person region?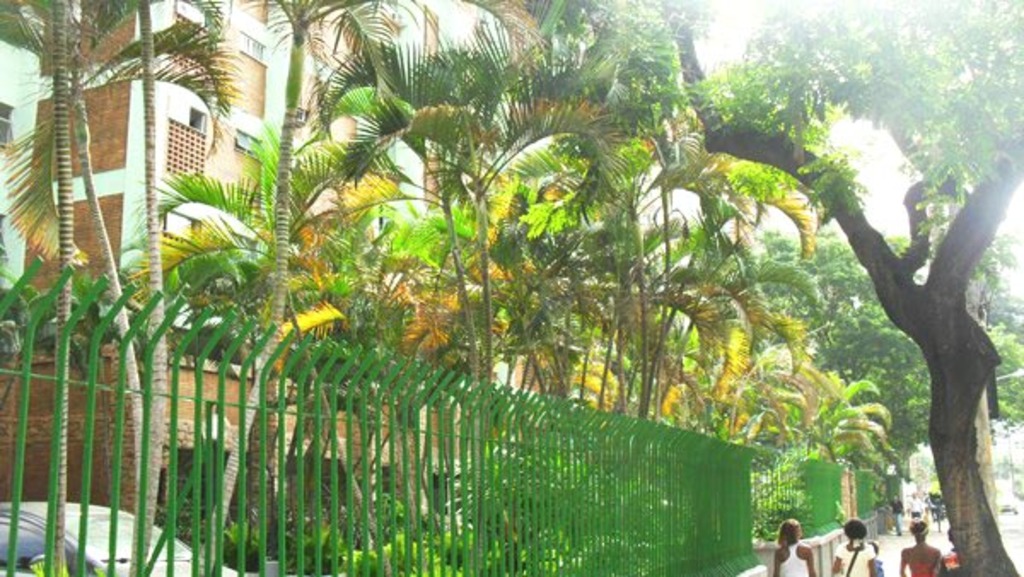
box(901, 519, 949, 572)
